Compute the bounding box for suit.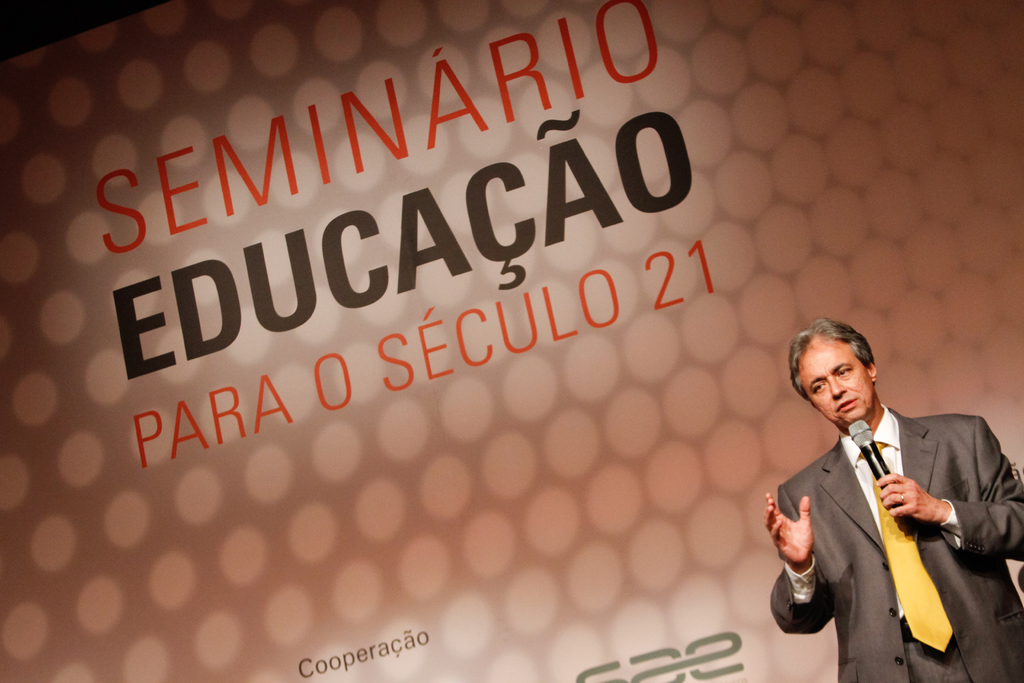
x1=806, y1=375, x2=1001, y2=662.
